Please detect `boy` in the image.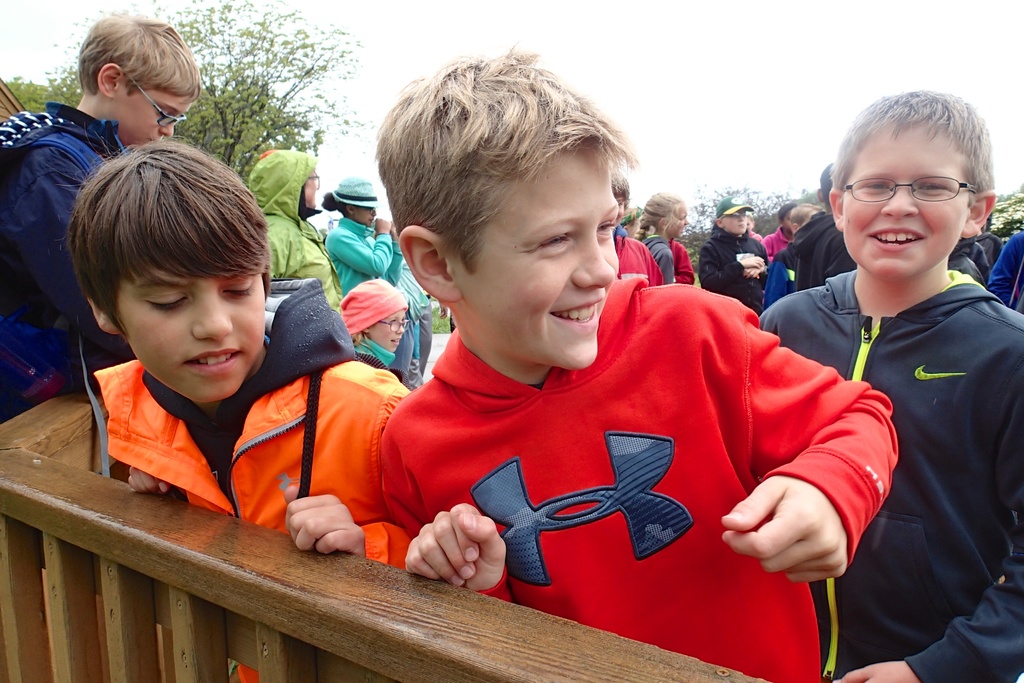
select_region(756, 90, 1023, 679).
